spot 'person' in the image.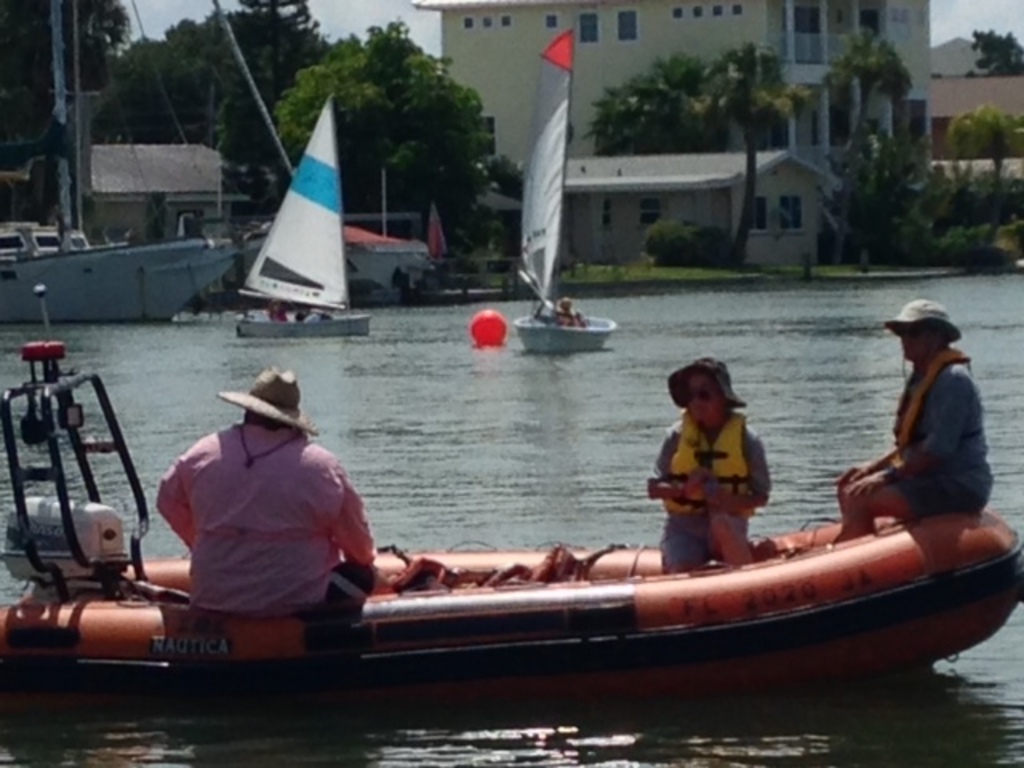
'person' found at [x1=554, y1=301, x2=592, y2=326].
